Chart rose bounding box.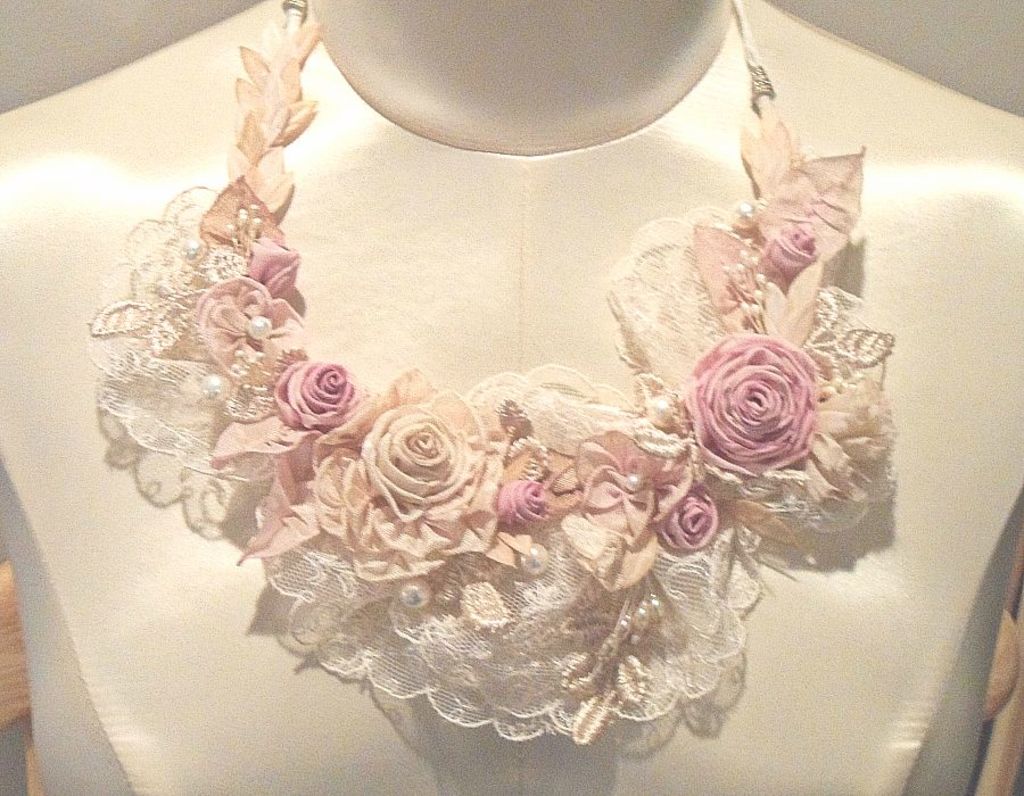
Charted: (495, 472, 554, 524).
